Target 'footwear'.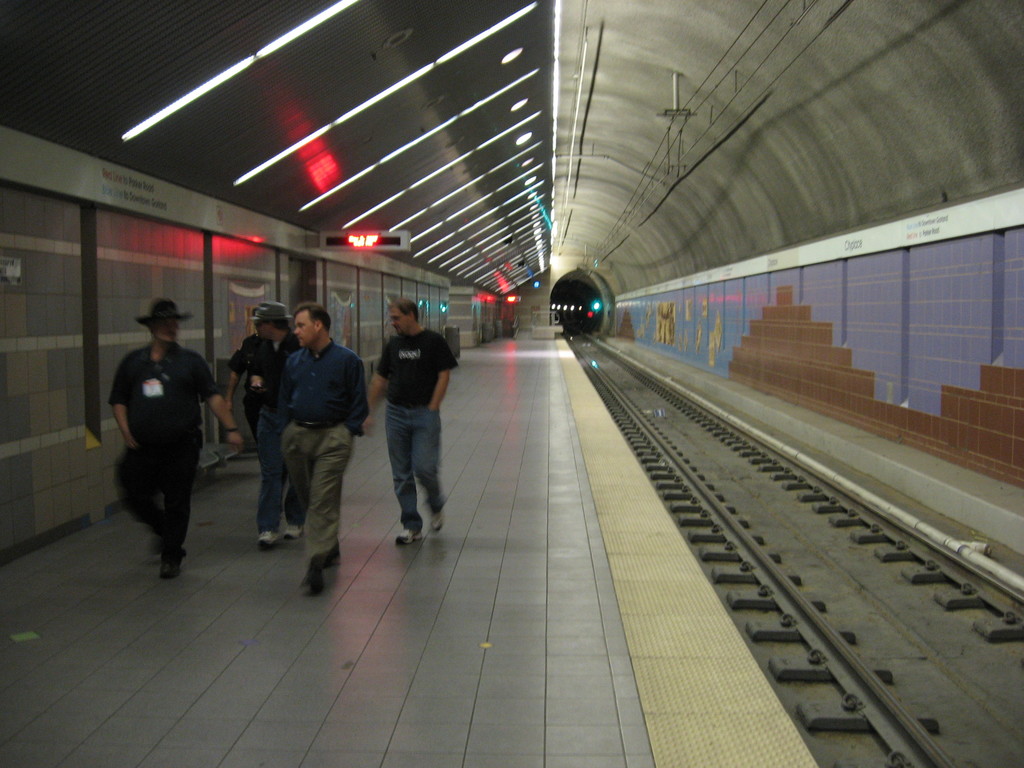
Target region: pyautogui.locateOnScreen(260, 528, 279, 548).
